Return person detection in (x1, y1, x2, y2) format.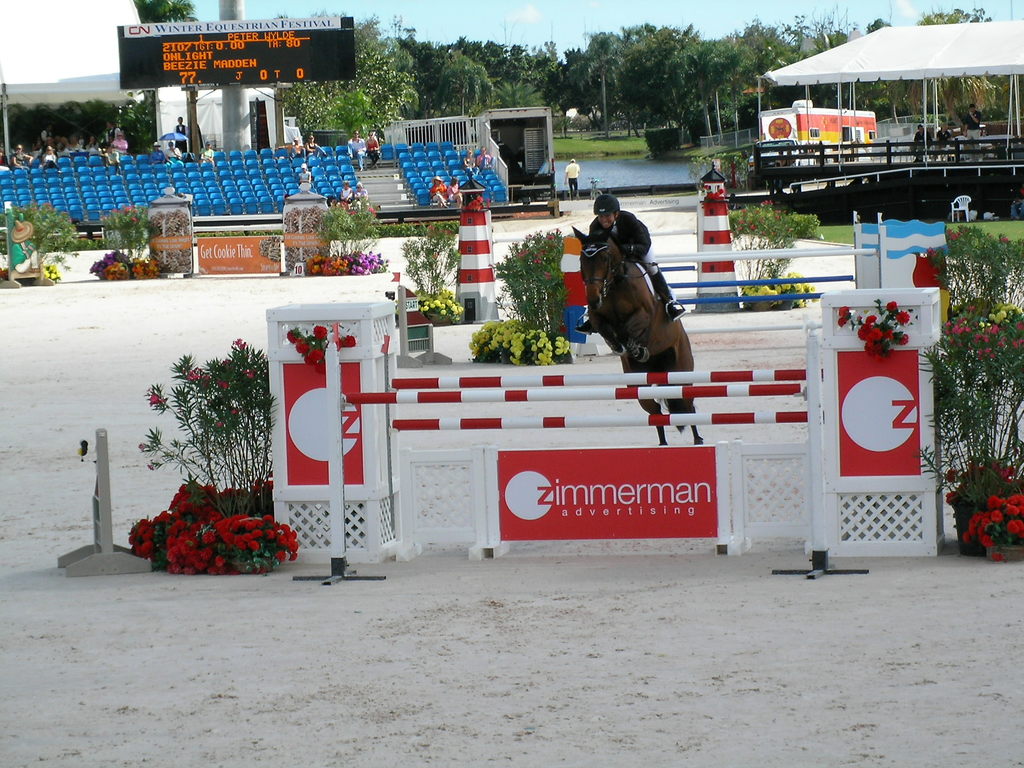
(198, 140, 211, 168).
